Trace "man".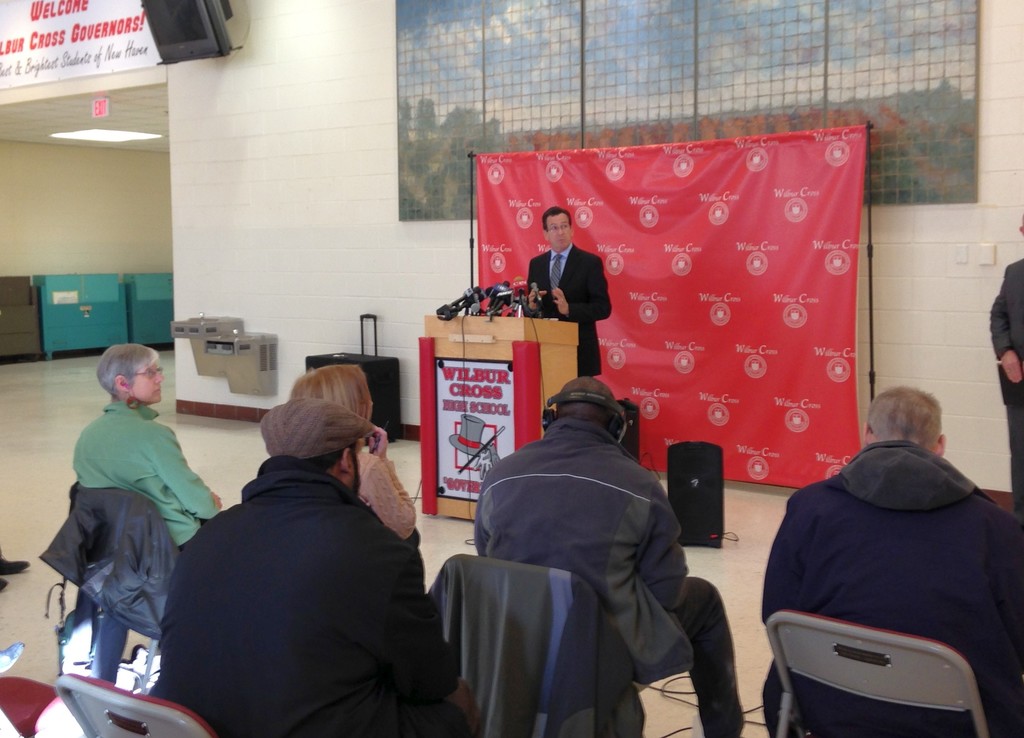
Traced to bbox=[472, 378, 744, 737].
